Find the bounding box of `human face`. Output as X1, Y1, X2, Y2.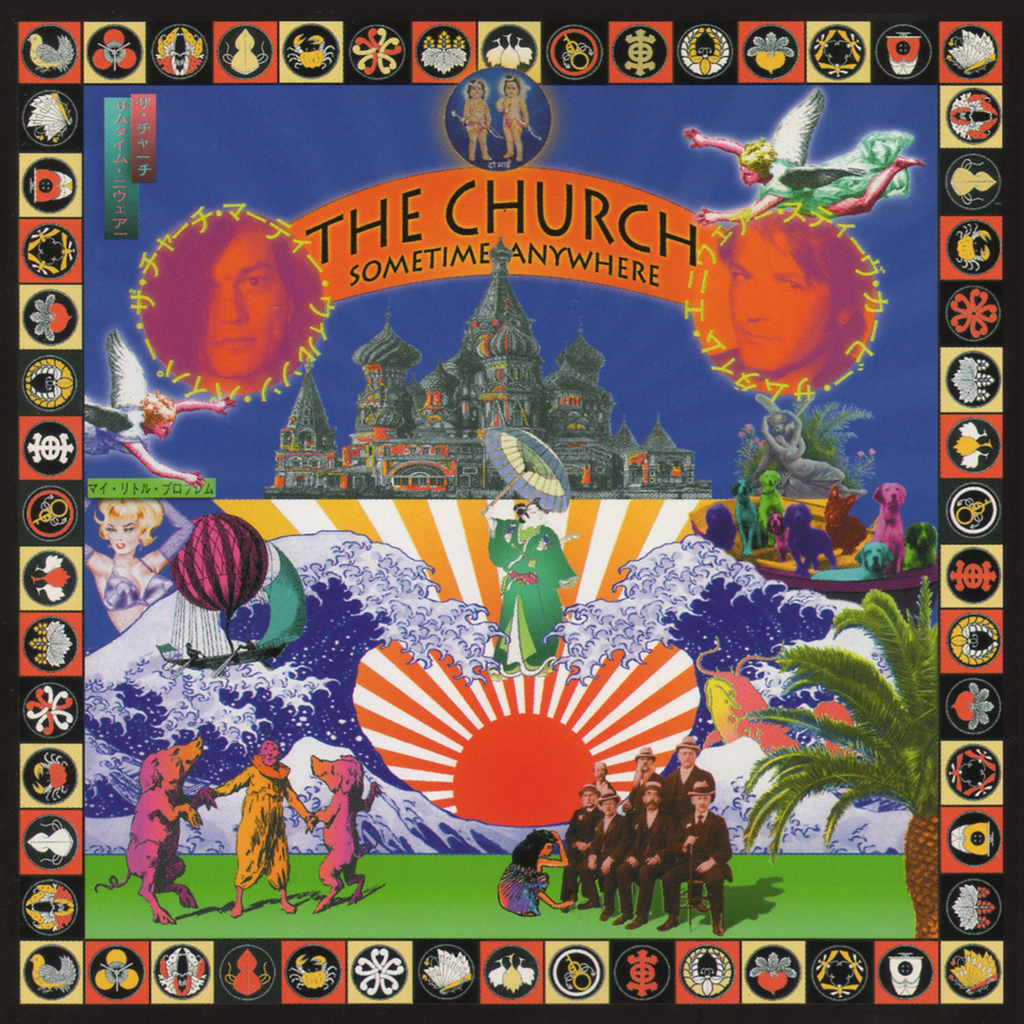
203, 230, 287, 380.
